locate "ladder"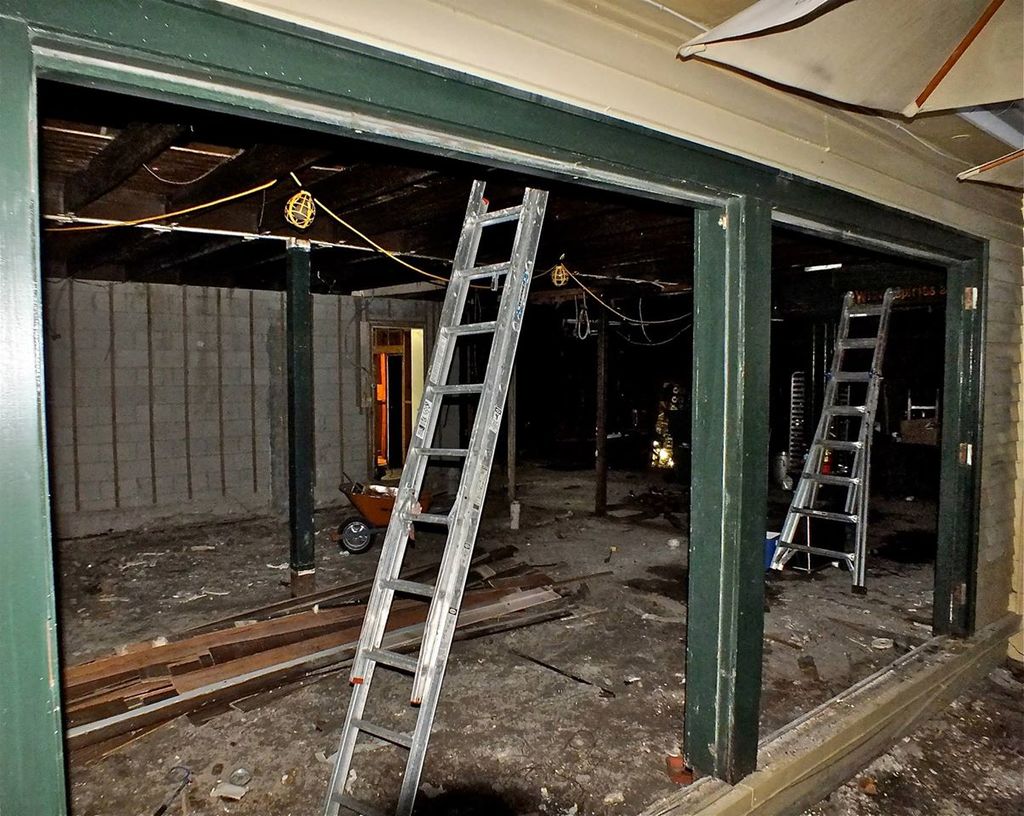
<region>320, 173, 554, 815</region>
